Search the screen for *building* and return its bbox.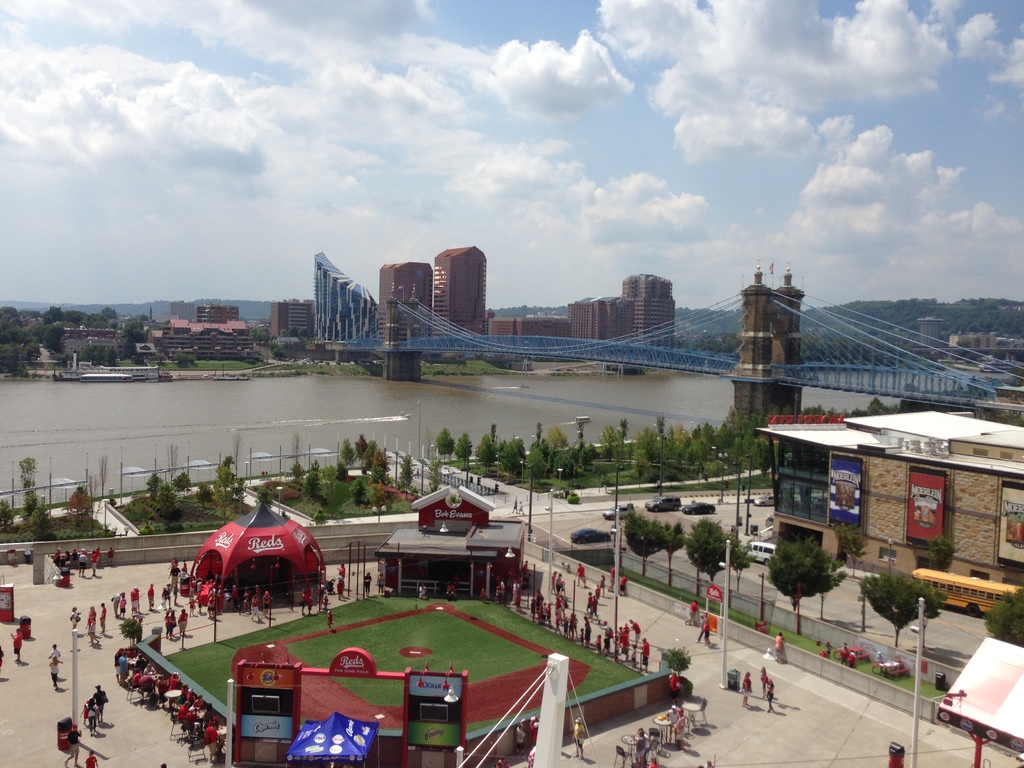
Found: [569,298,631,352].
